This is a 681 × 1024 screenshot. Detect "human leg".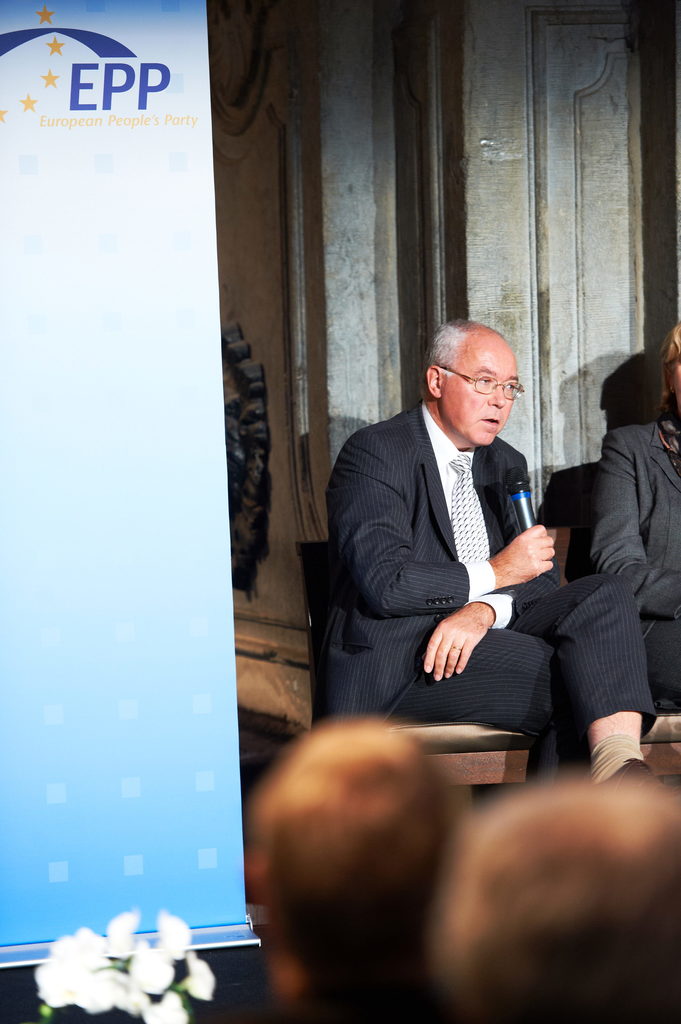
(393, 572, 648, 767).
